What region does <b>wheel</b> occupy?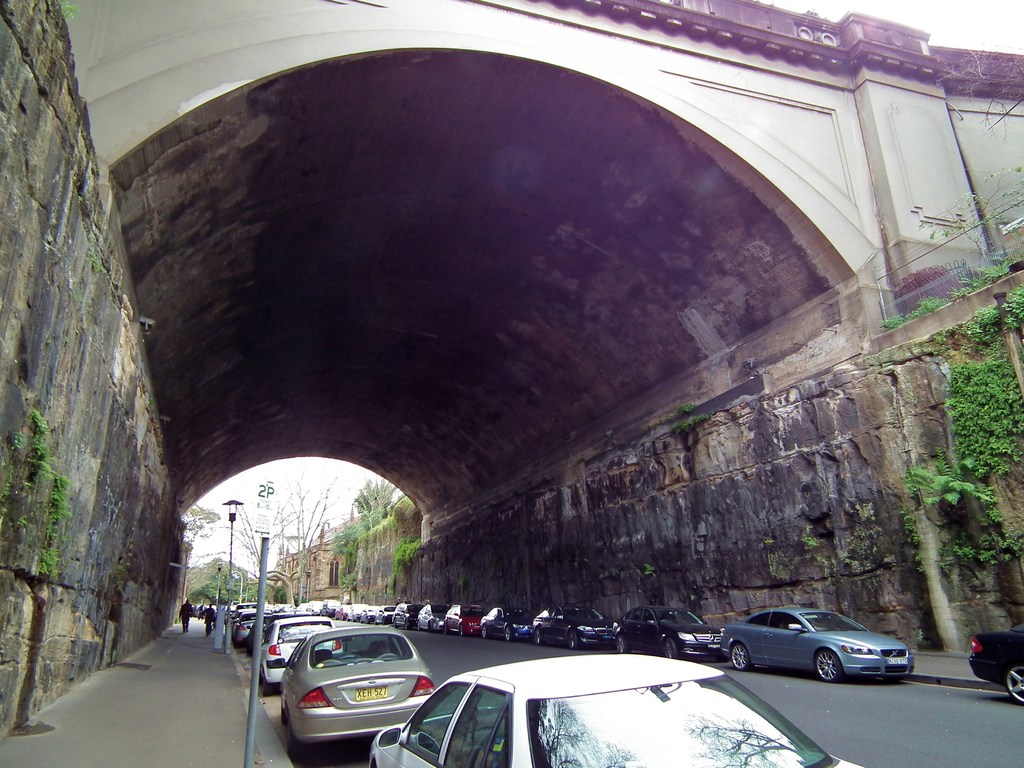
locate(404, 620, 413, 629).
